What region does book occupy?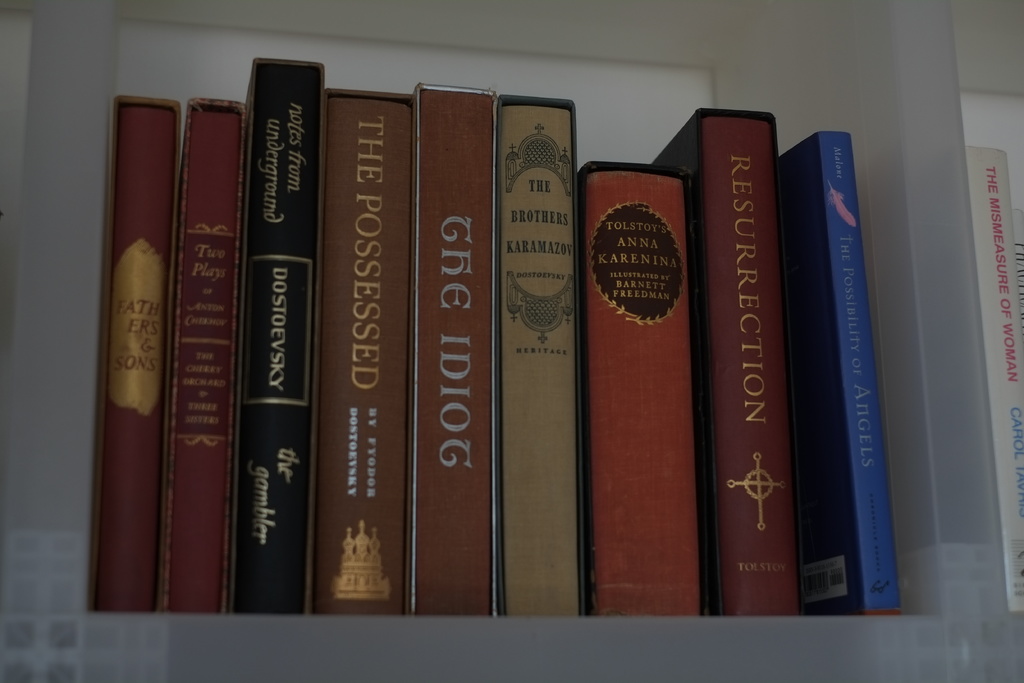
(961,144,1023,613).
